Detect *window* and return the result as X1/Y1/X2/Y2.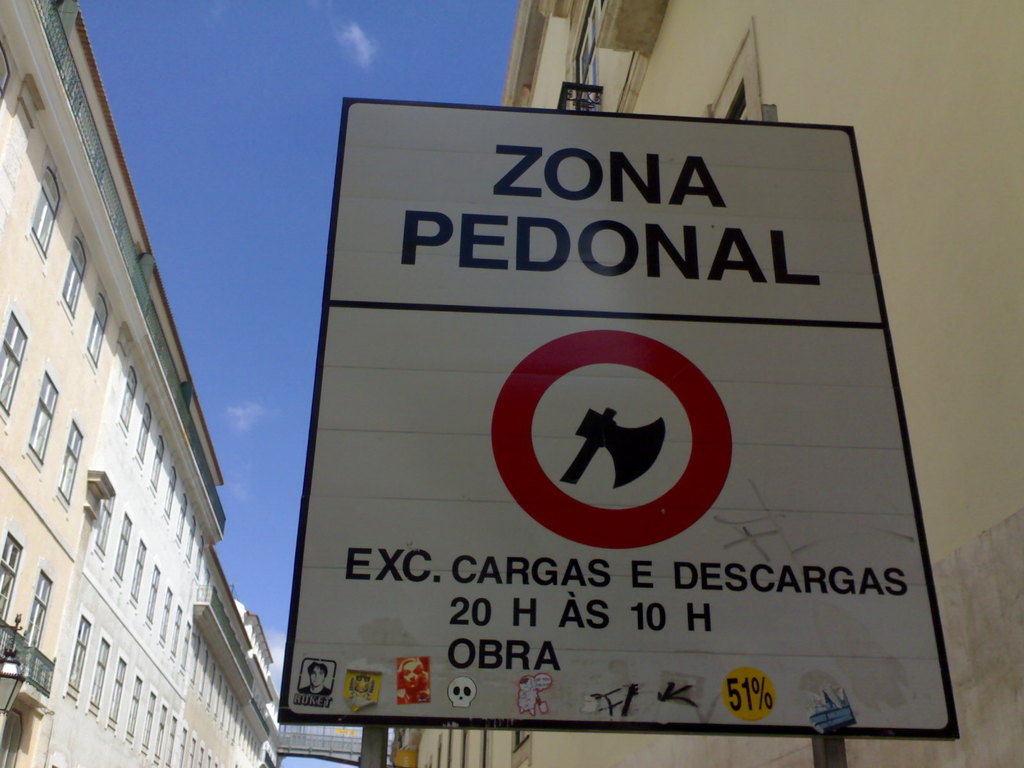
63/605/96/708.
